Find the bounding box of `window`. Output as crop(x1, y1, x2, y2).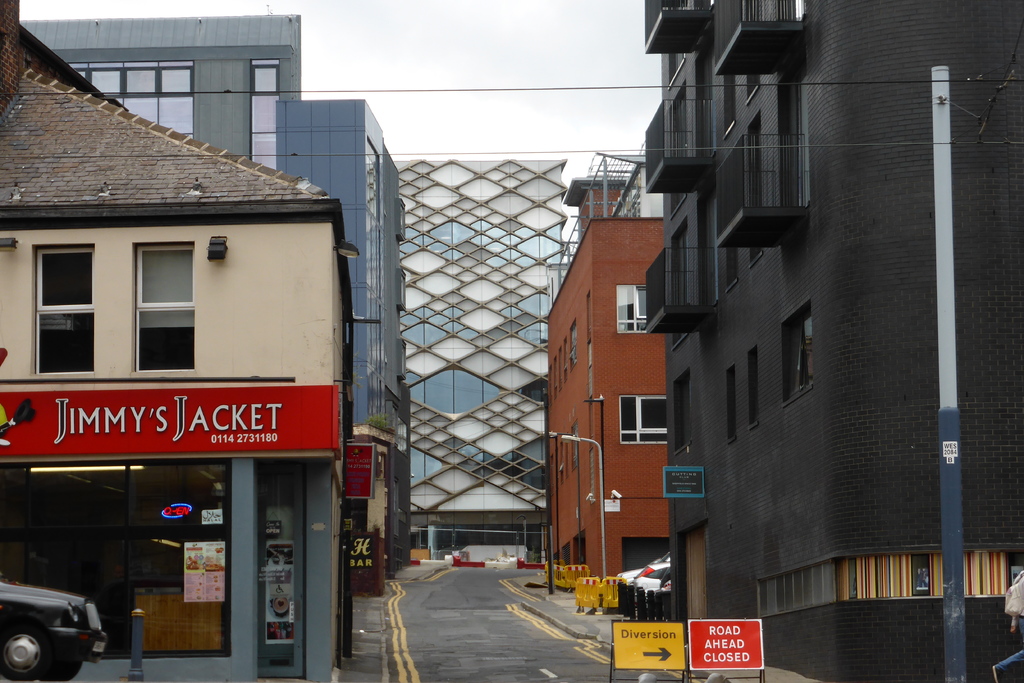
crop(28, 227, 85, 367).
